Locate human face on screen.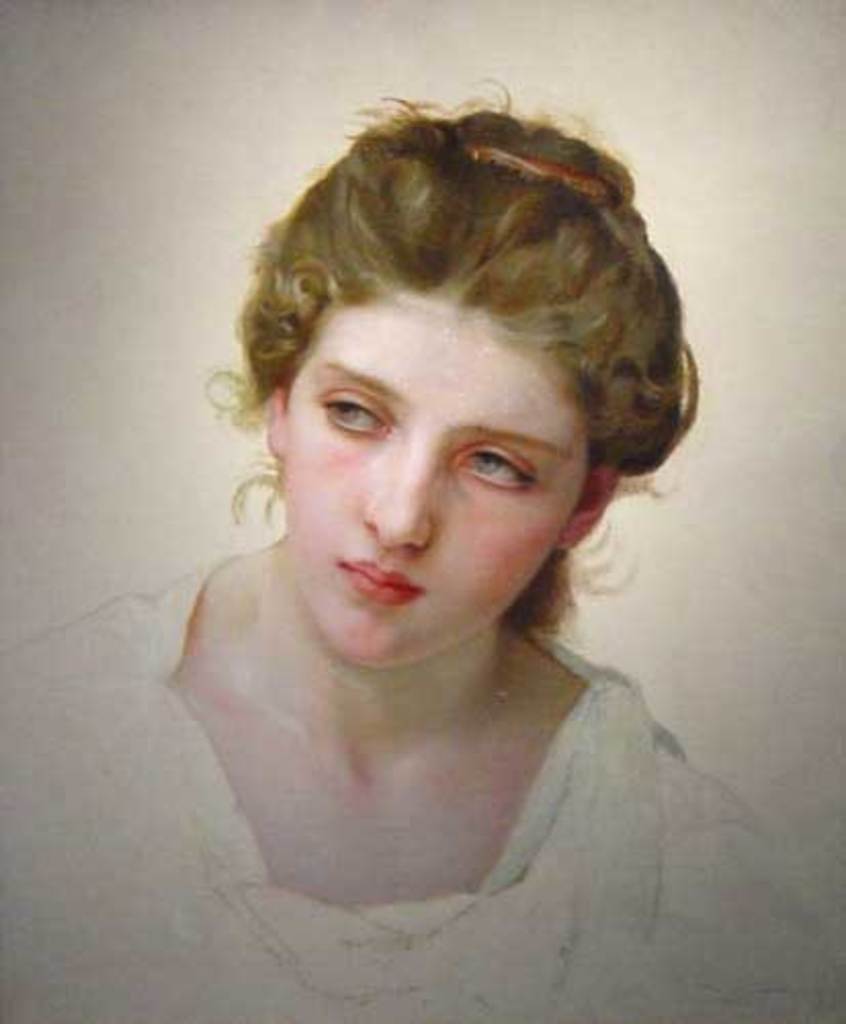
On screen at locate(285, 305, 590, 670).
